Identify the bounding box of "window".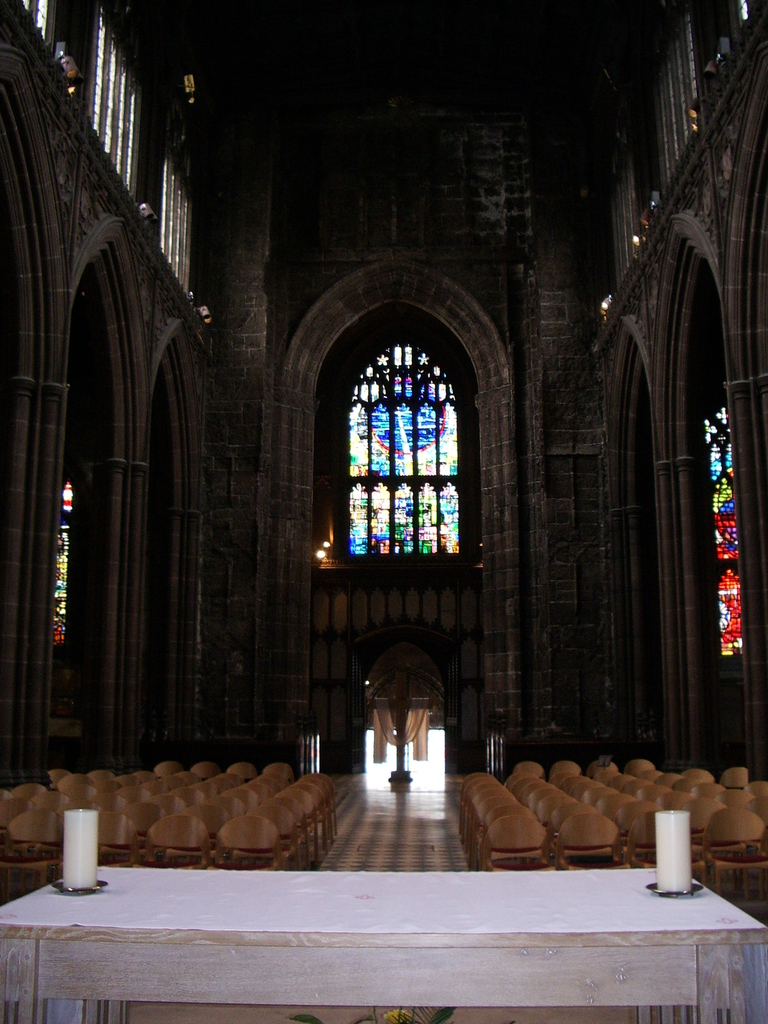
BBox(701, 406, 744, 659).
